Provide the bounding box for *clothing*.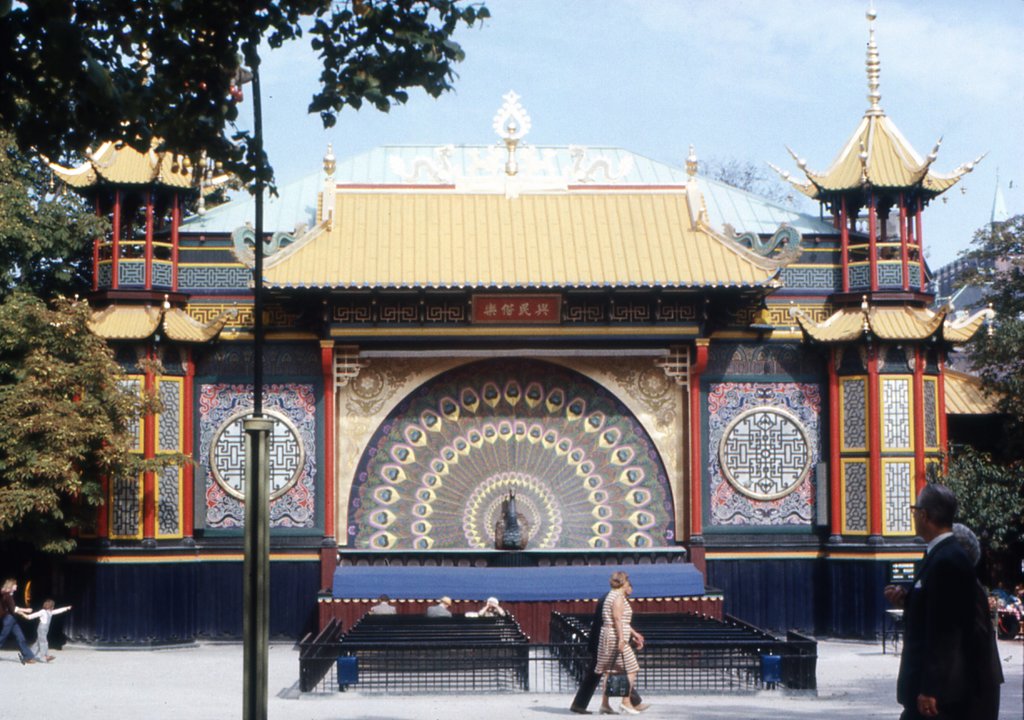
(x1=1, y1=594, x2=31, y2=651).
